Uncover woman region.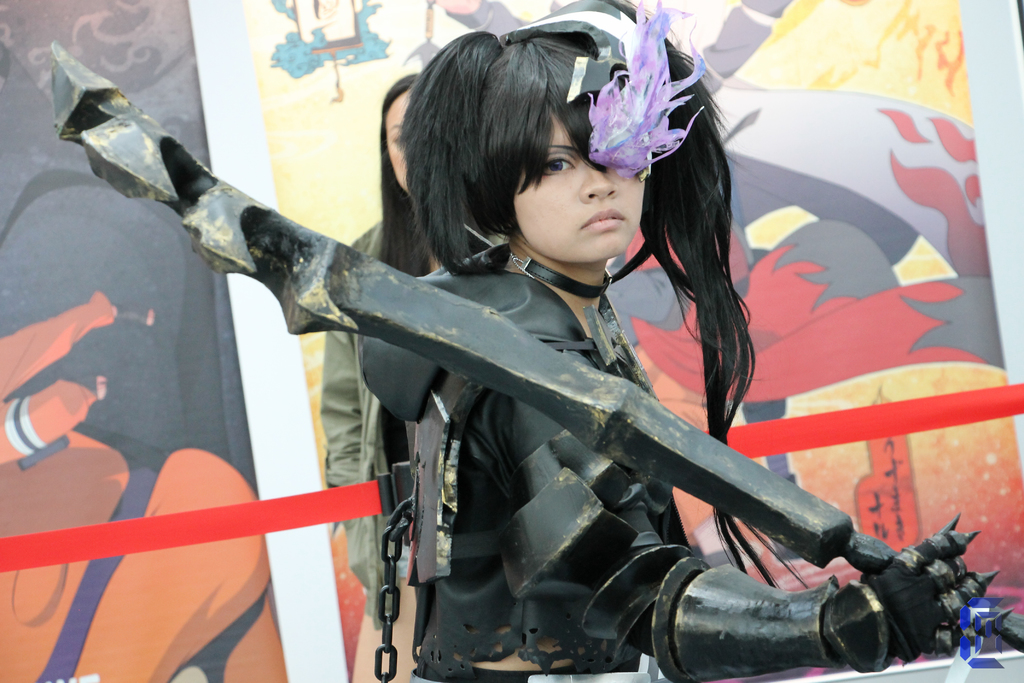
Uncovered: box=[141, 31, 918, 682].
